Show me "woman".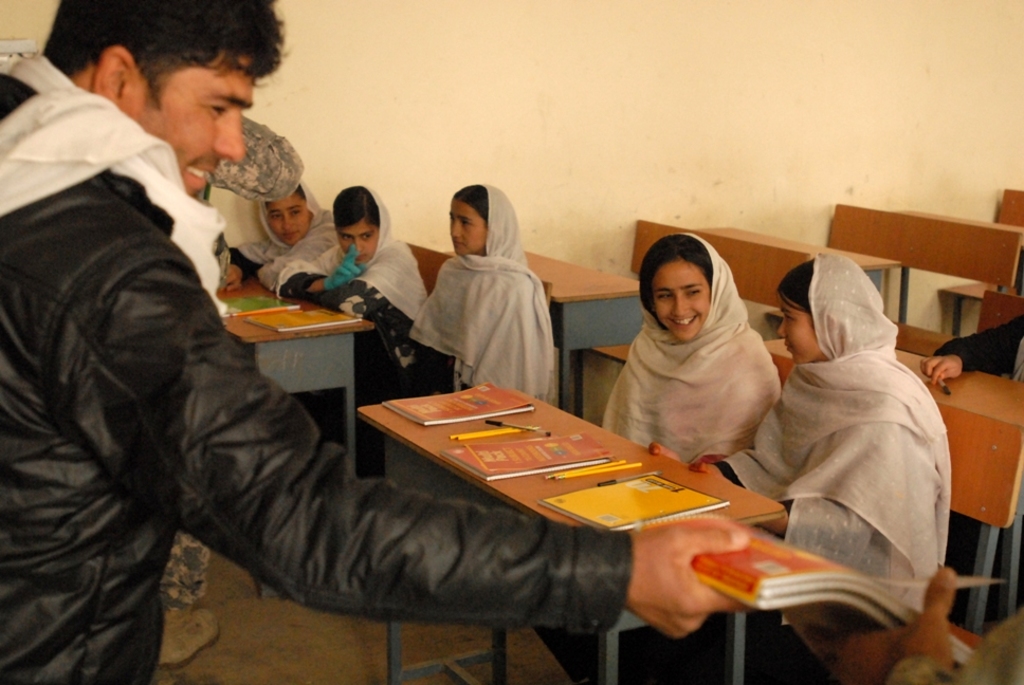
"woman" is here: (595, 234, 787, 474).
